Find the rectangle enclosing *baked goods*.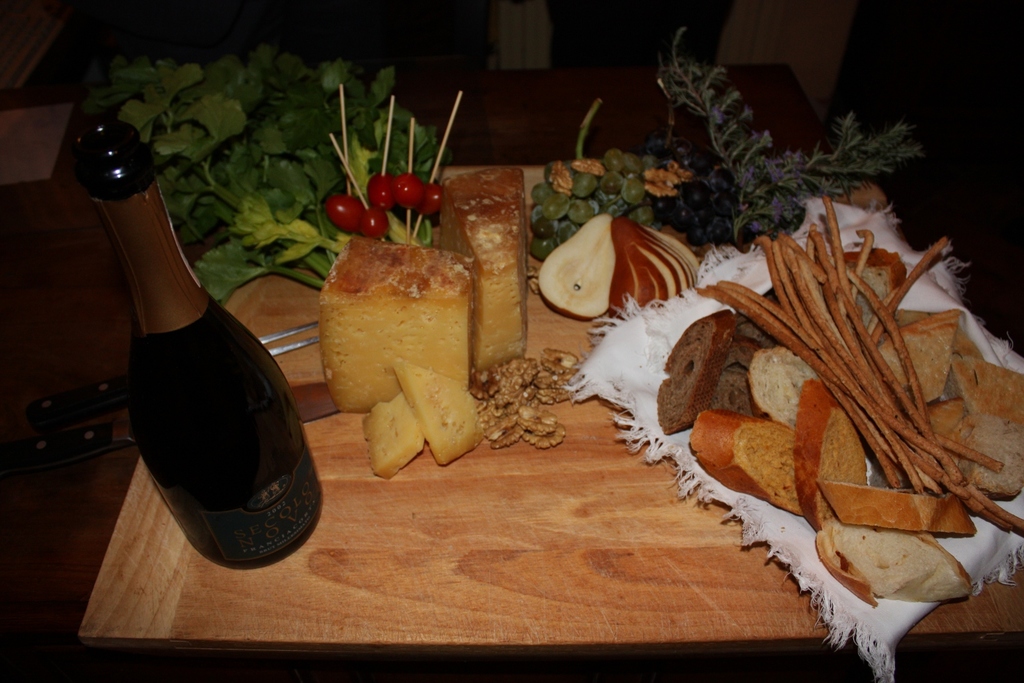
(x1=365, y1=393, x2=425, y2=480).
